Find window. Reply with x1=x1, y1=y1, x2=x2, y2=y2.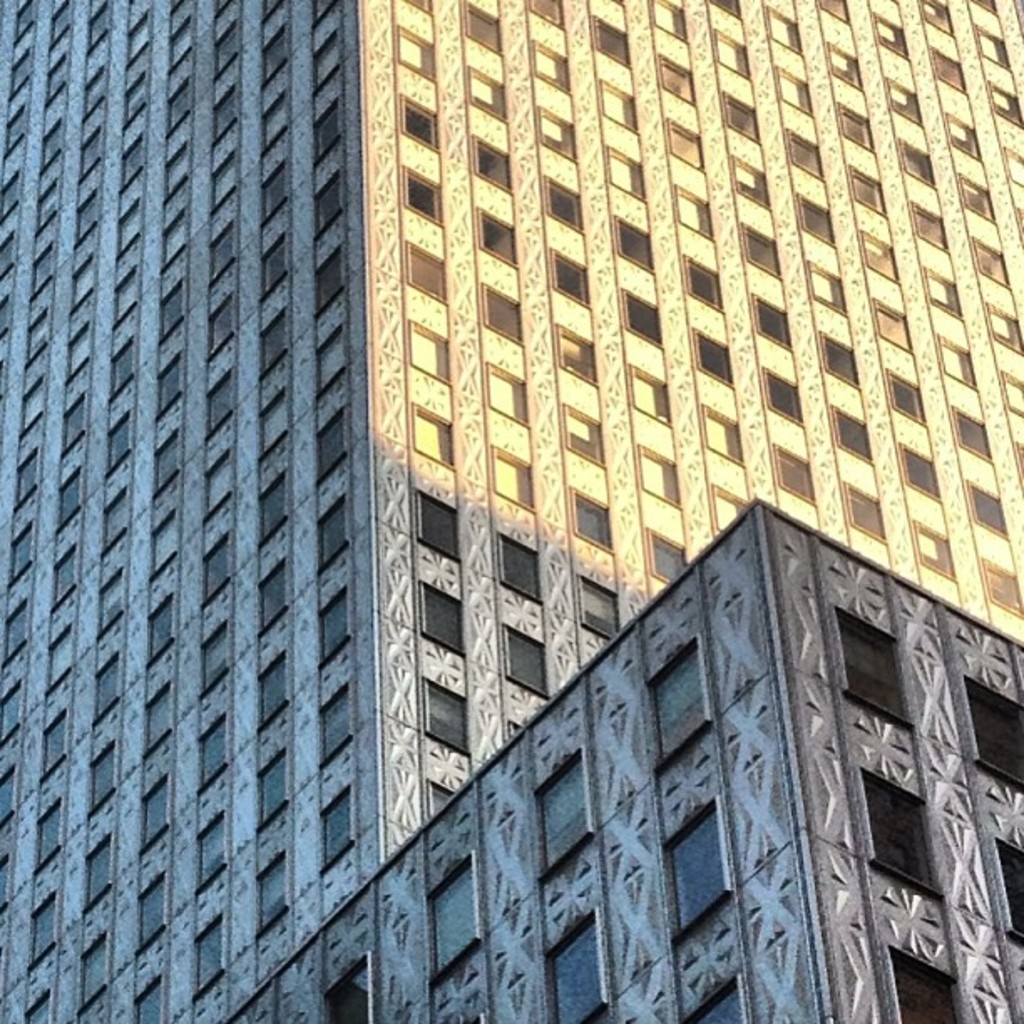
x1=75, y1=935, x2=109, y2=1016.
